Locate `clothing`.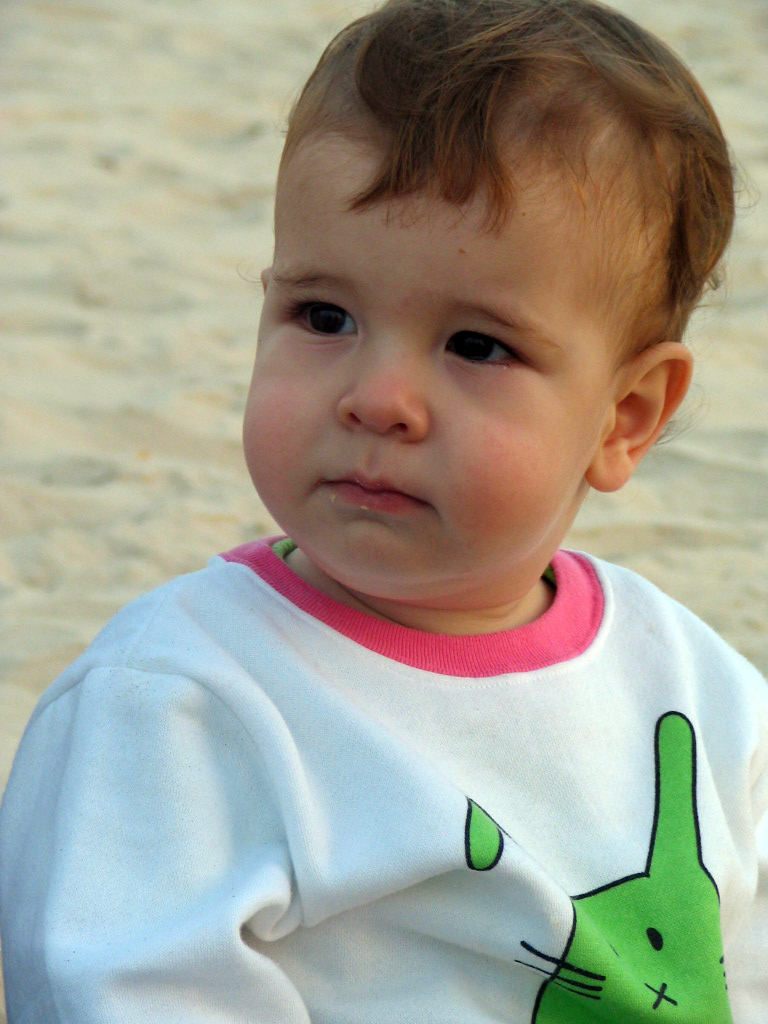
Bounding box: {"x1": 35, "y1": 536, "x2": 767, "y2": 994}.
